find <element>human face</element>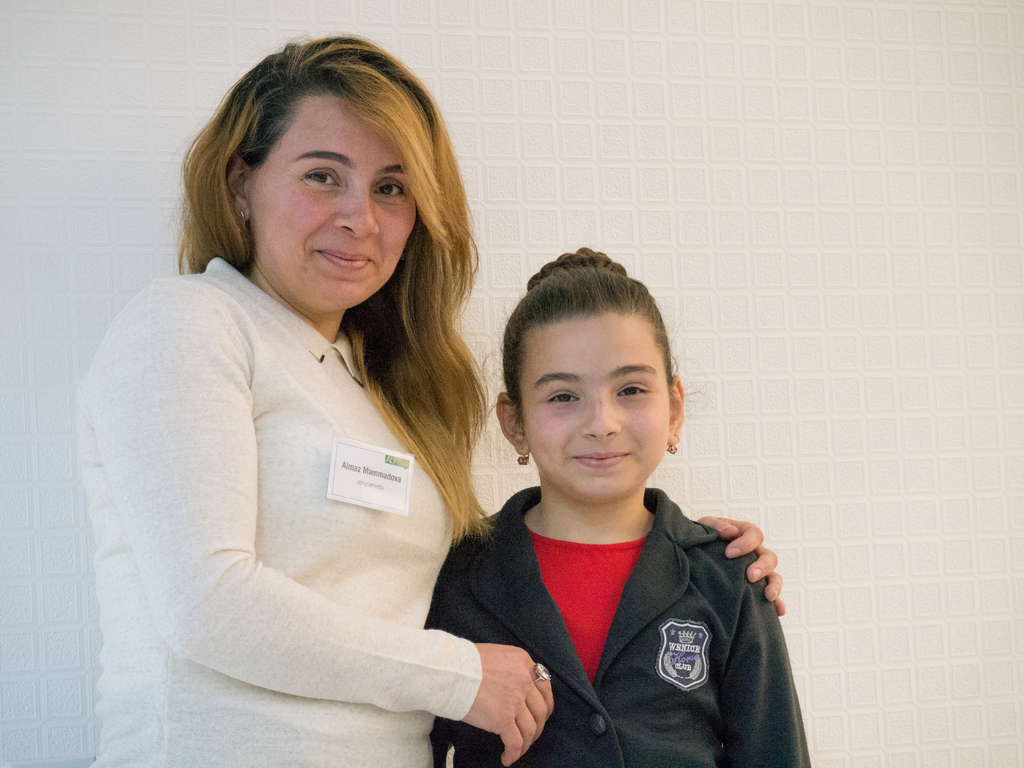
bbox=(241, 79, 412, 312)
